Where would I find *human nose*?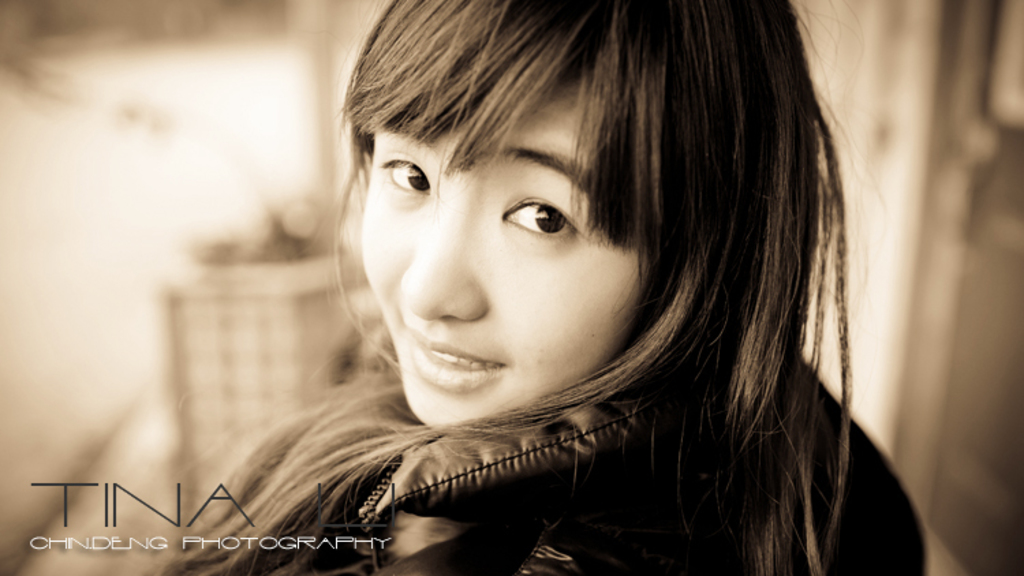
At (396, 194, 490, 325).
